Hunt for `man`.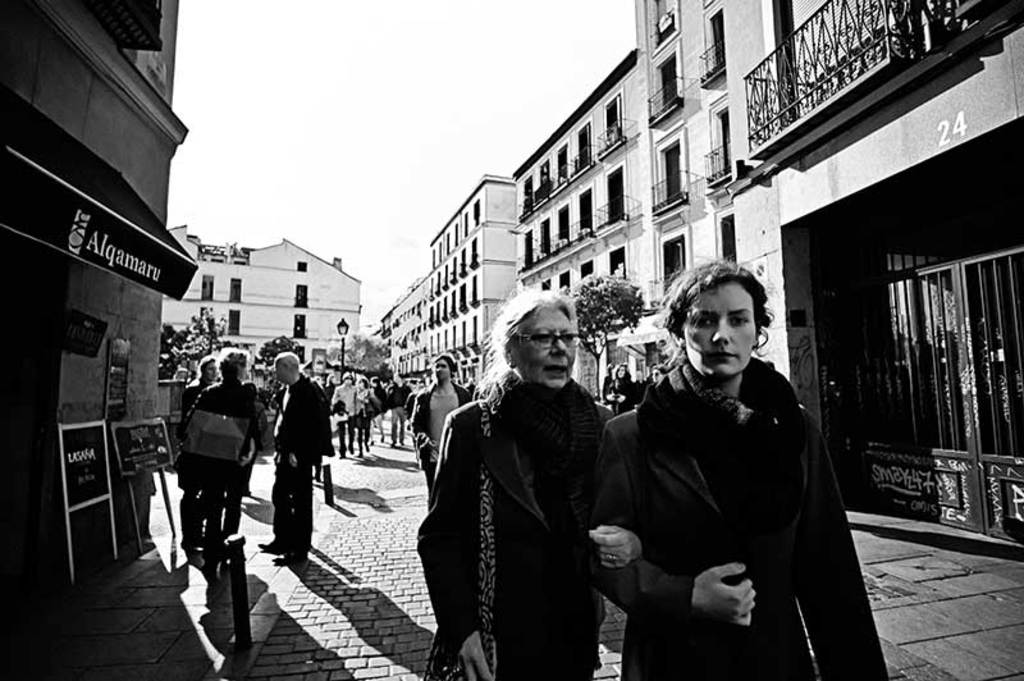
Hunted down at 182:351:271:576.
